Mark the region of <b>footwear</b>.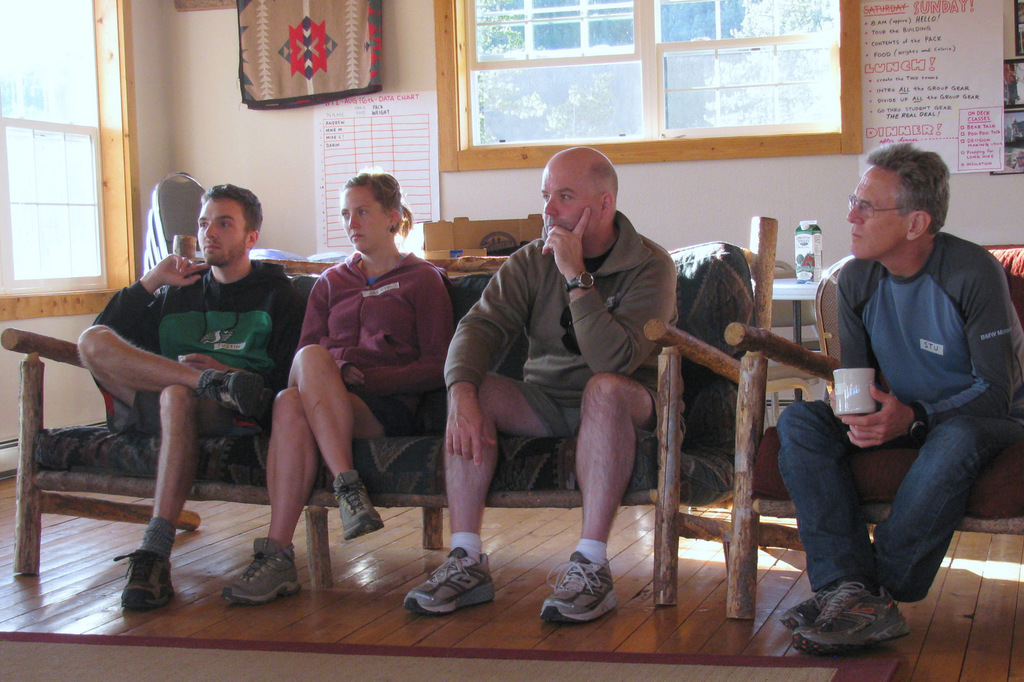
Region: bbox=[801, 595, 920, 662].
